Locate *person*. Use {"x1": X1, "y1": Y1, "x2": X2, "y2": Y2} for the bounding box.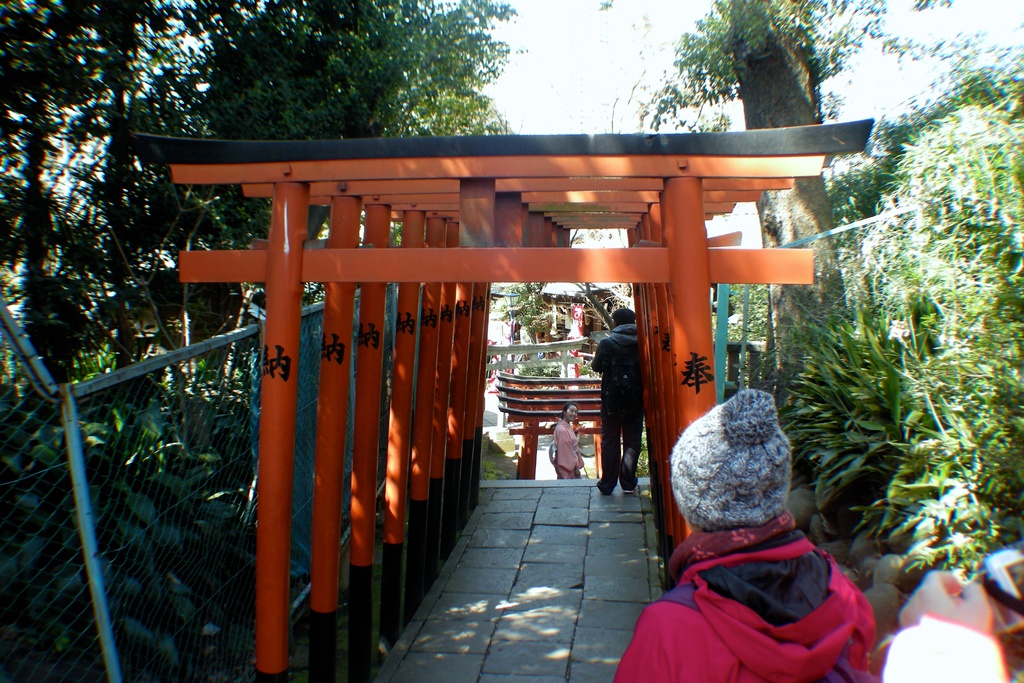
{"x1": 554, "y1": 399, "x2": 580, "y2": 478}.
